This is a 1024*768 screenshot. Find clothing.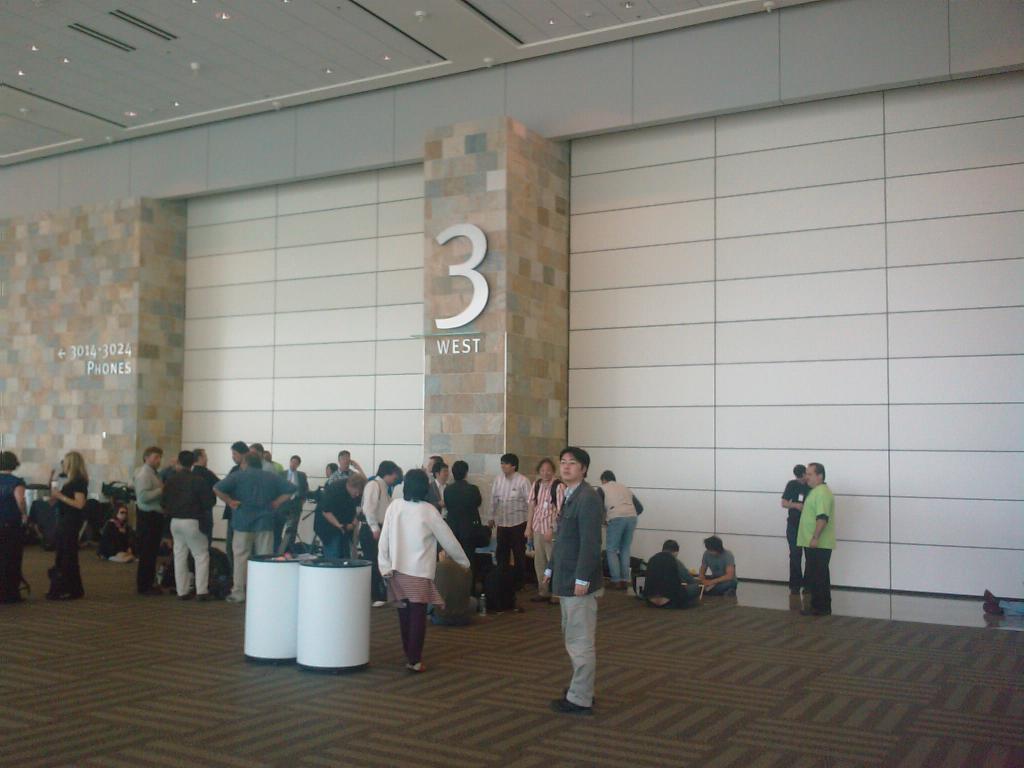
Bounding box: detection(521, 475, 563, 573).
